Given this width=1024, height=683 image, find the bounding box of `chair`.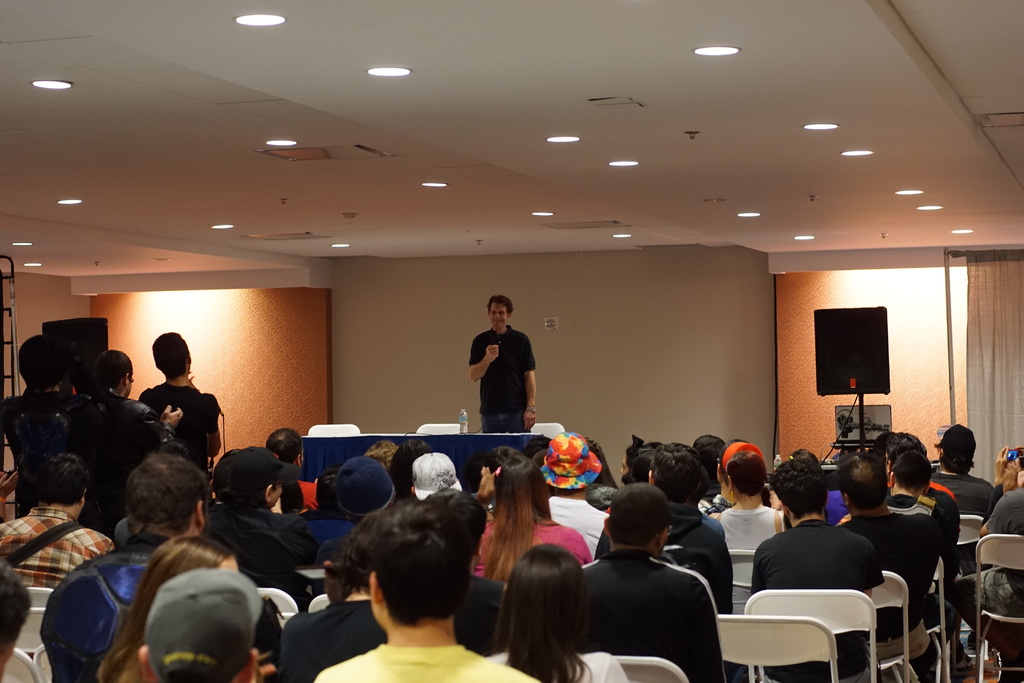
948:518:984:536.
